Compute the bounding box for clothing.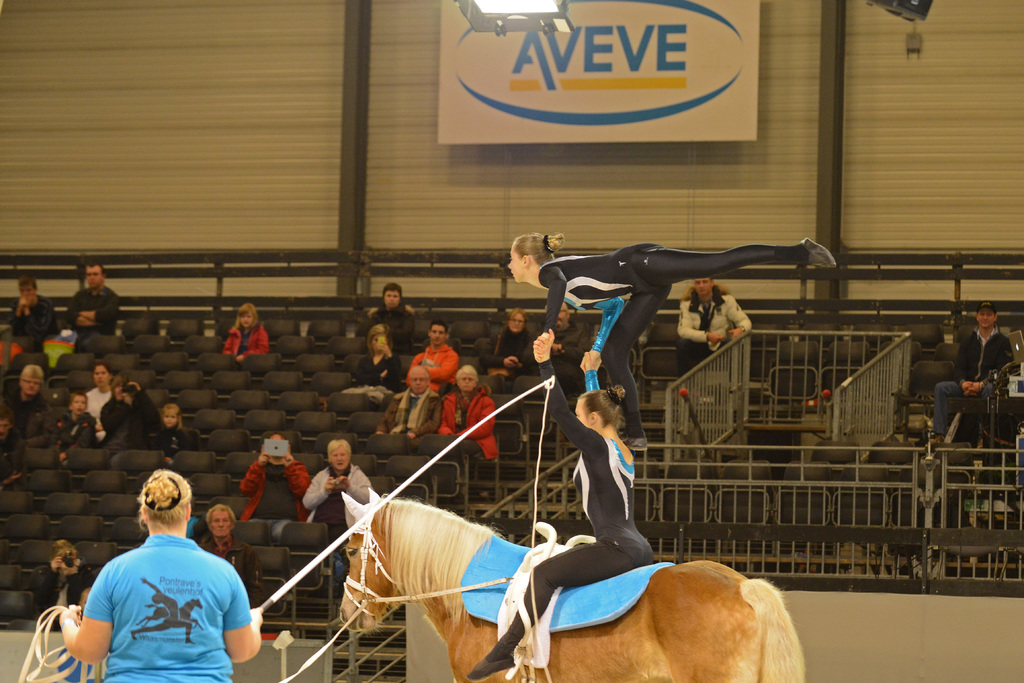
BBox(221, 322, 269, 359).
